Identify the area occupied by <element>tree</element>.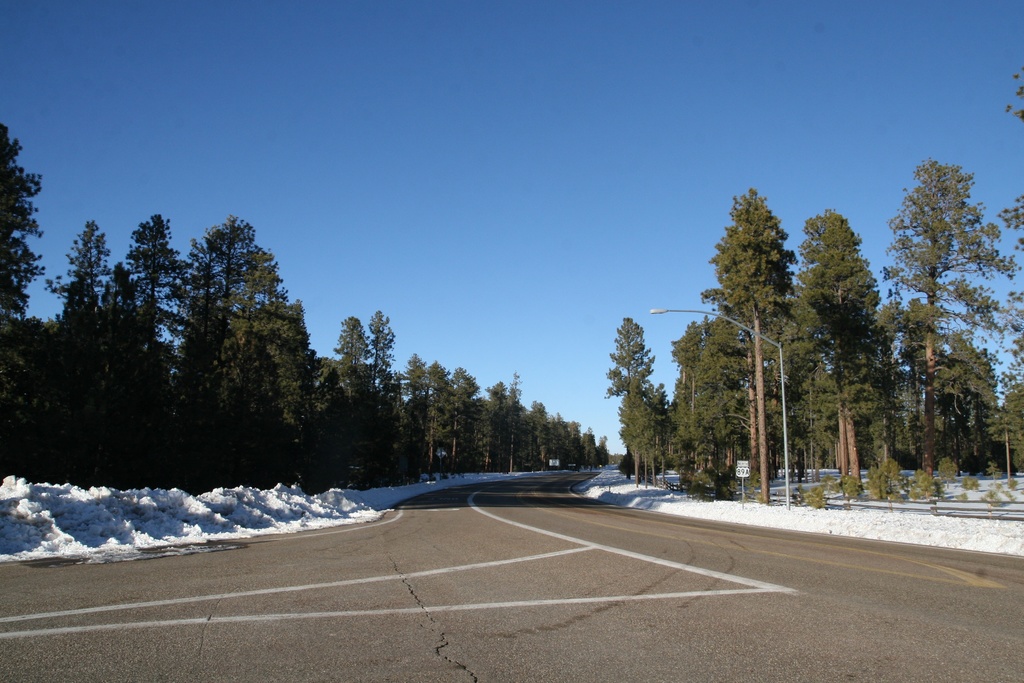
Area: [left=879, top=135, right=1006, bottom=500].
